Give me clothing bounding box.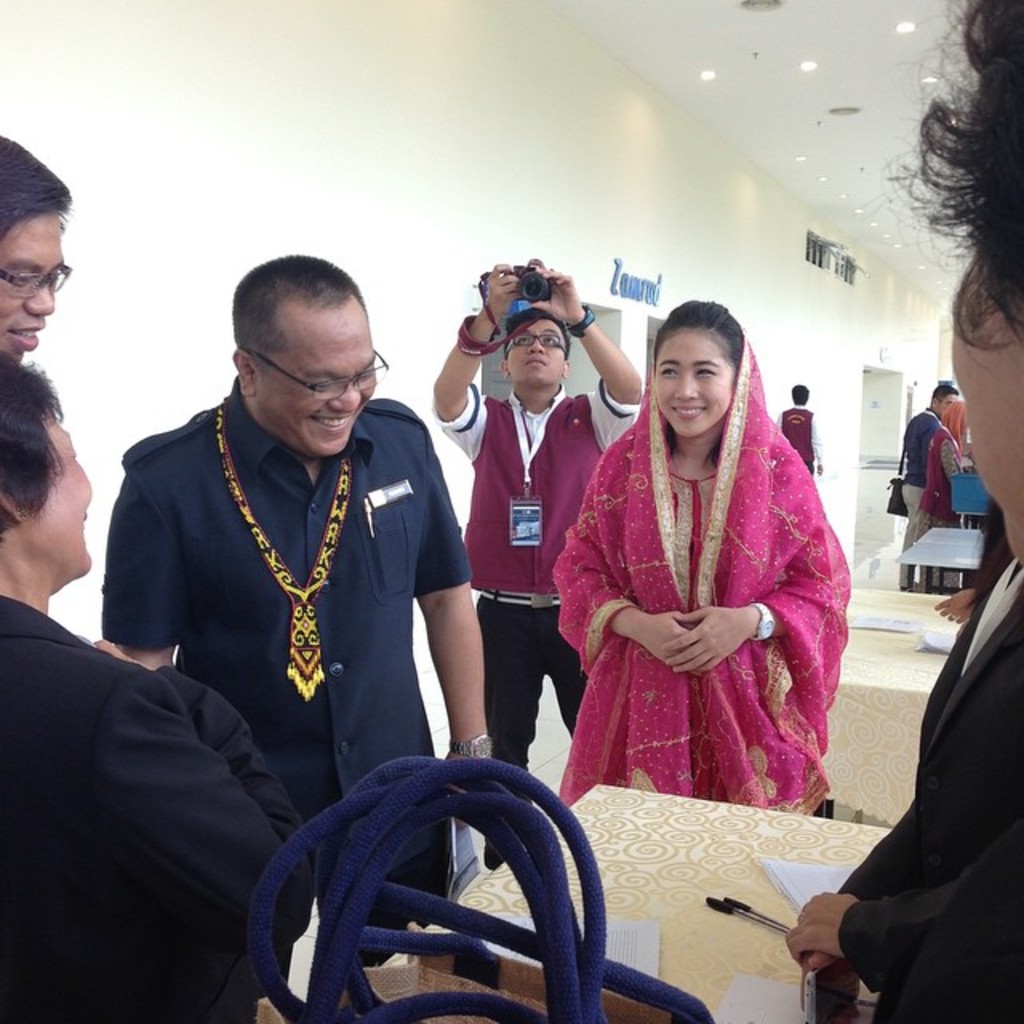
Rect(915, 419, 957, 584).
